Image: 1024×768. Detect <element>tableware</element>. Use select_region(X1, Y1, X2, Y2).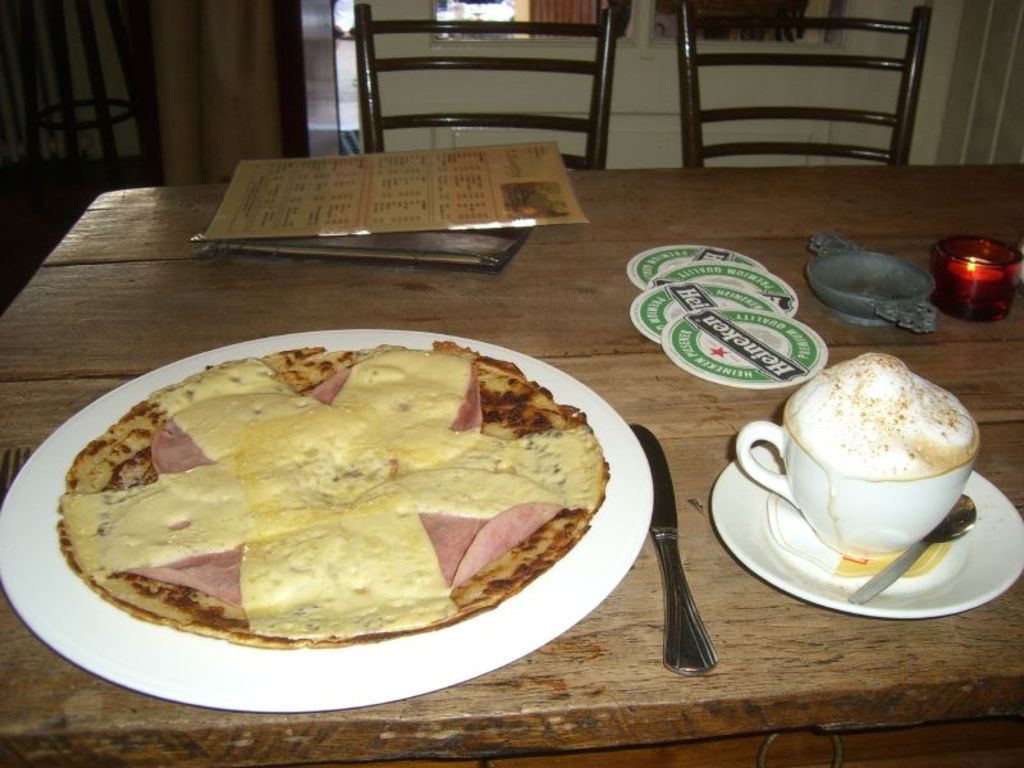
select_region(933, 233, 1023, 324).
